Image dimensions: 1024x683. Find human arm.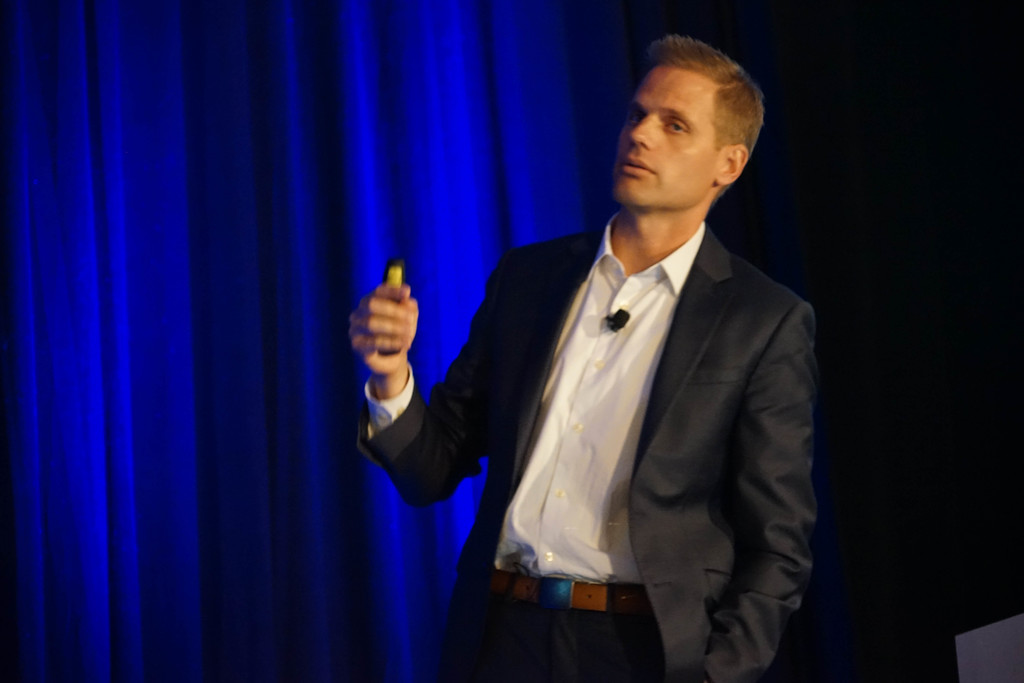
l=351, t=264, r=446, b=518.
